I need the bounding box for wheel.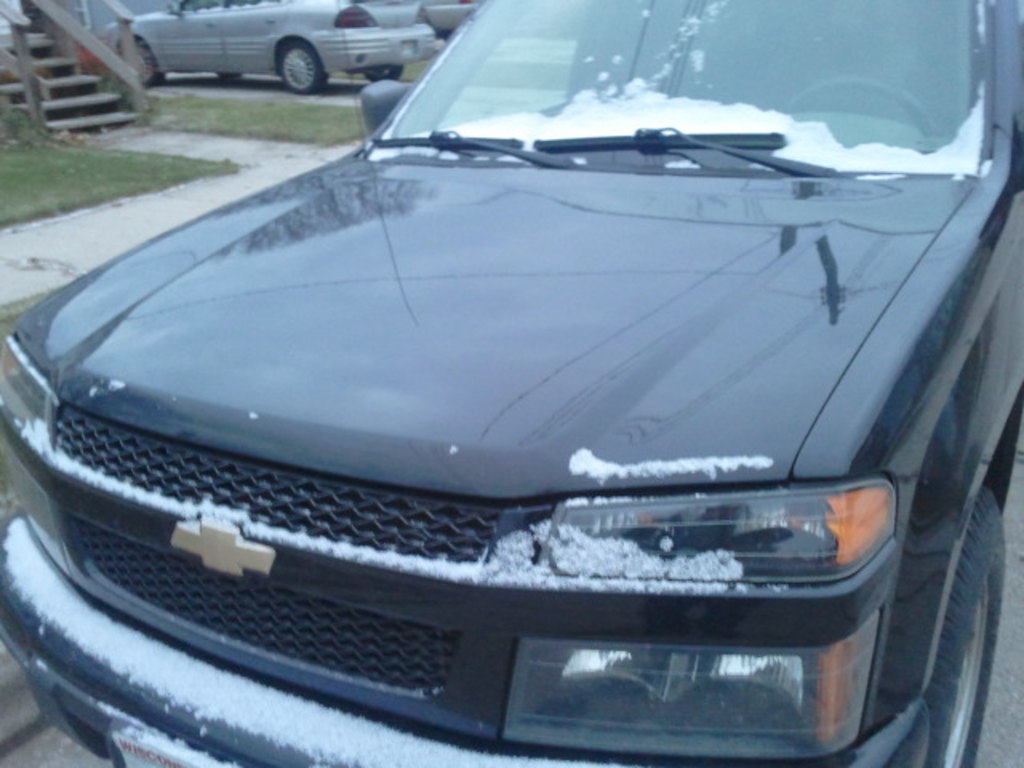
Here it is: BBox(786, 72, 934, 134).
